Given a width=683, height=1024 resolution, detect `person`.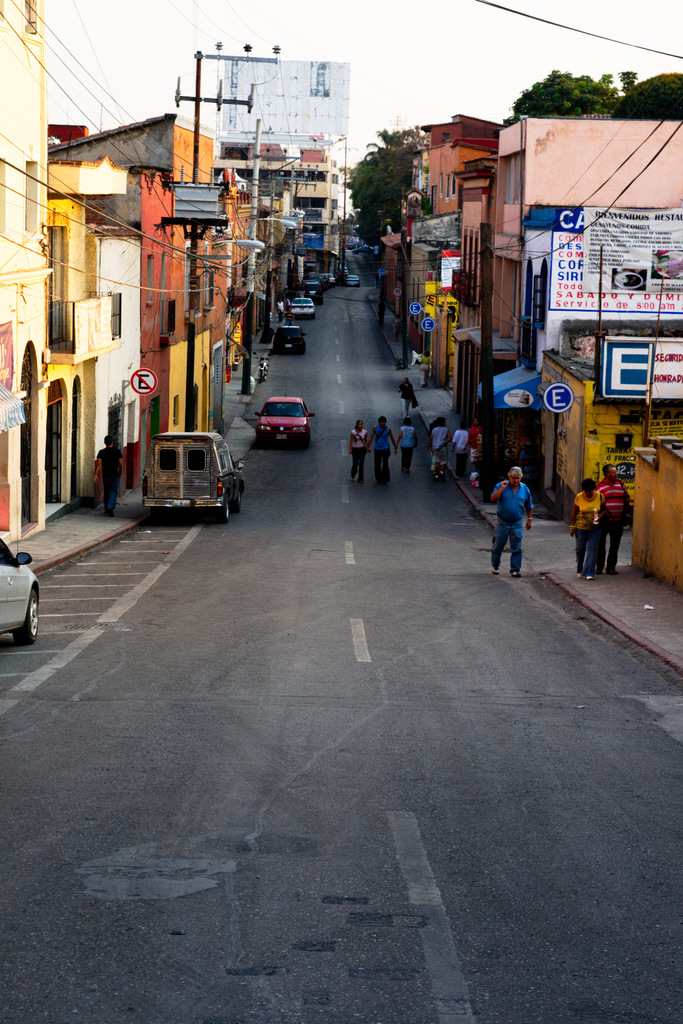
BBox(90, 432, 124, 516).
